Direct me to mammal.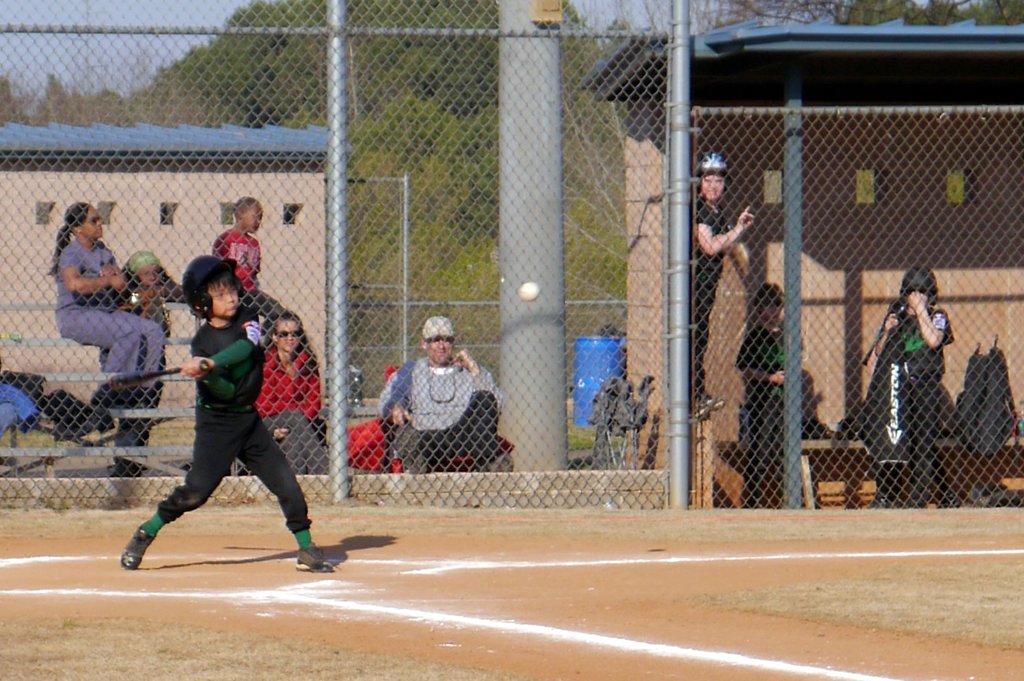
Direction: (119, 253, 337, 578).
